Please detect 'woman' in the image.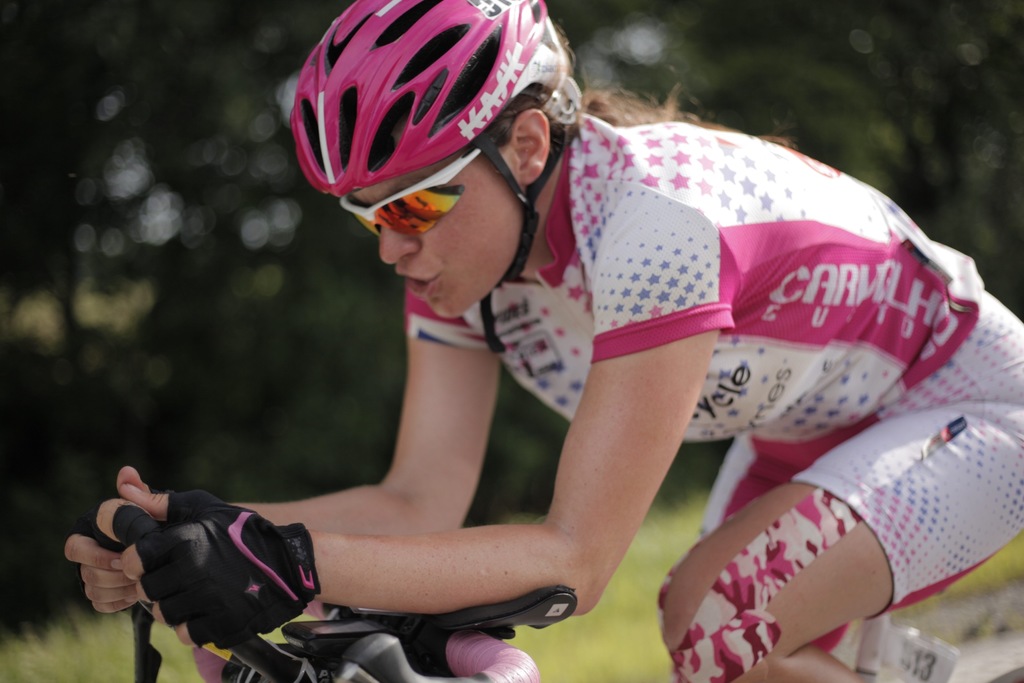
130/45/987/682.
